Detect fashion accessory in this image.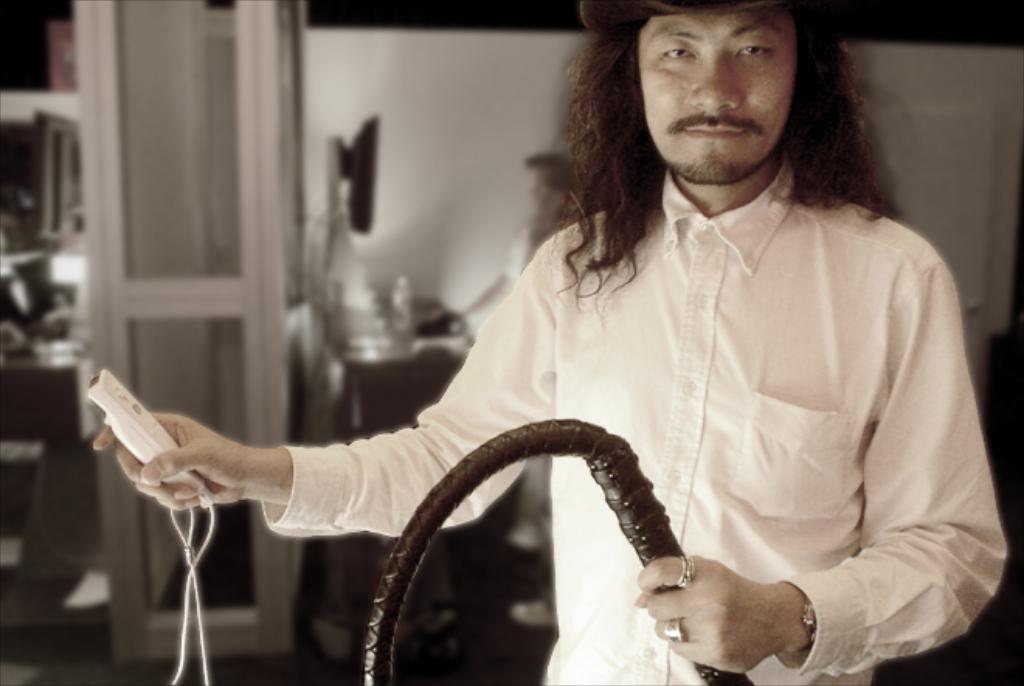
Detection: [left=676, top=554, right=692, bottom=588].
